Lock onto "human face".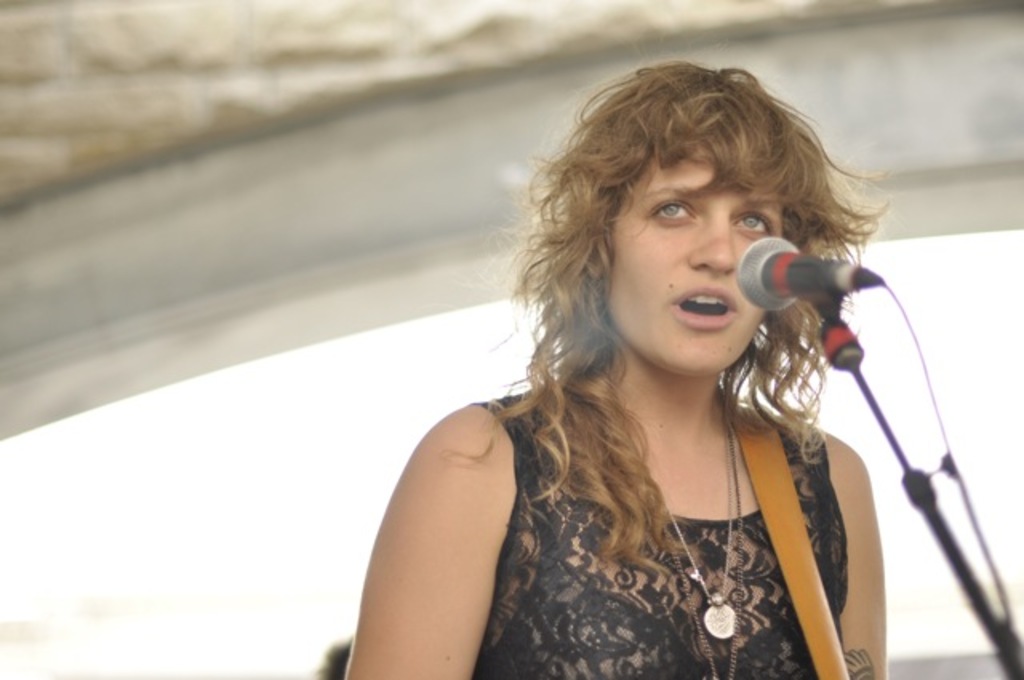
Locked: {"x1": 605, "y1": 150, "x2": 786, "y2": 374}.
